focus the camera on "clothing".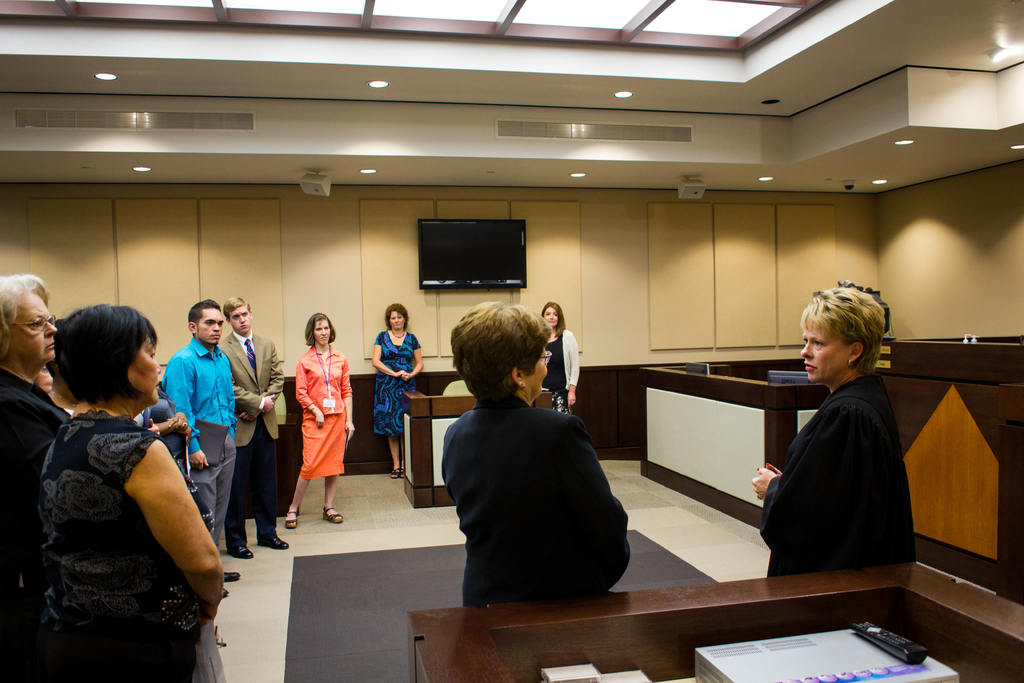
Focus region: 771:350:927:606.
